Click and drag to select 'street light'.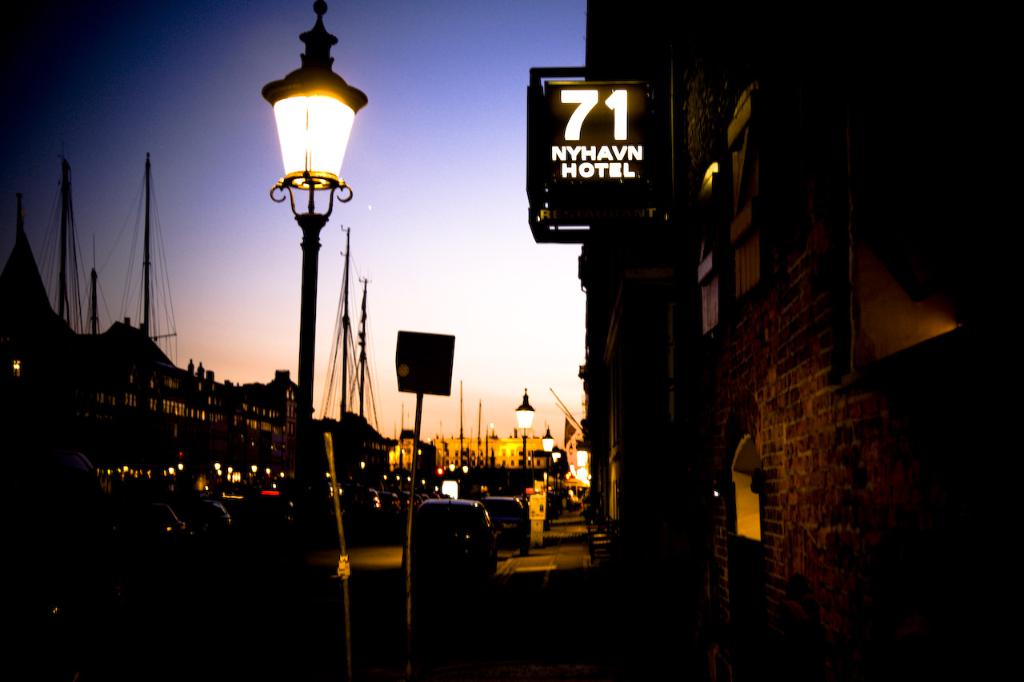
Selection: locate(538, 421, 555, 449).
